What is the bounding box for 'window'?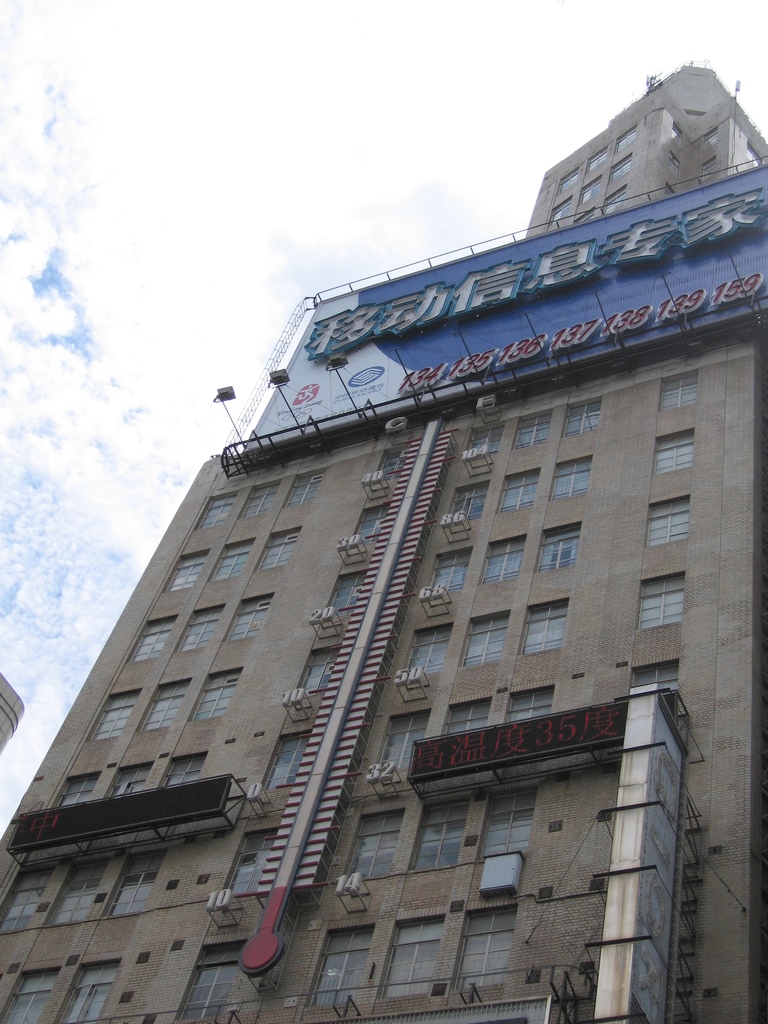
(133, 676, 189, 729).
